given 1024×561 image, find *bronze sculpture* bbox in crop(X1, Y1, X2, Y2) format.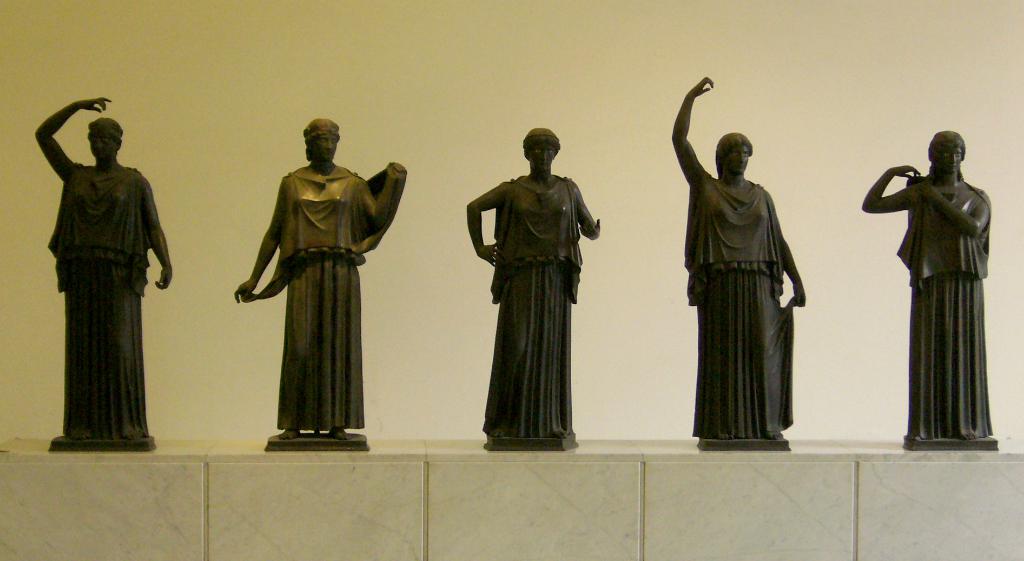
crop(668, 80, 806, 445).
